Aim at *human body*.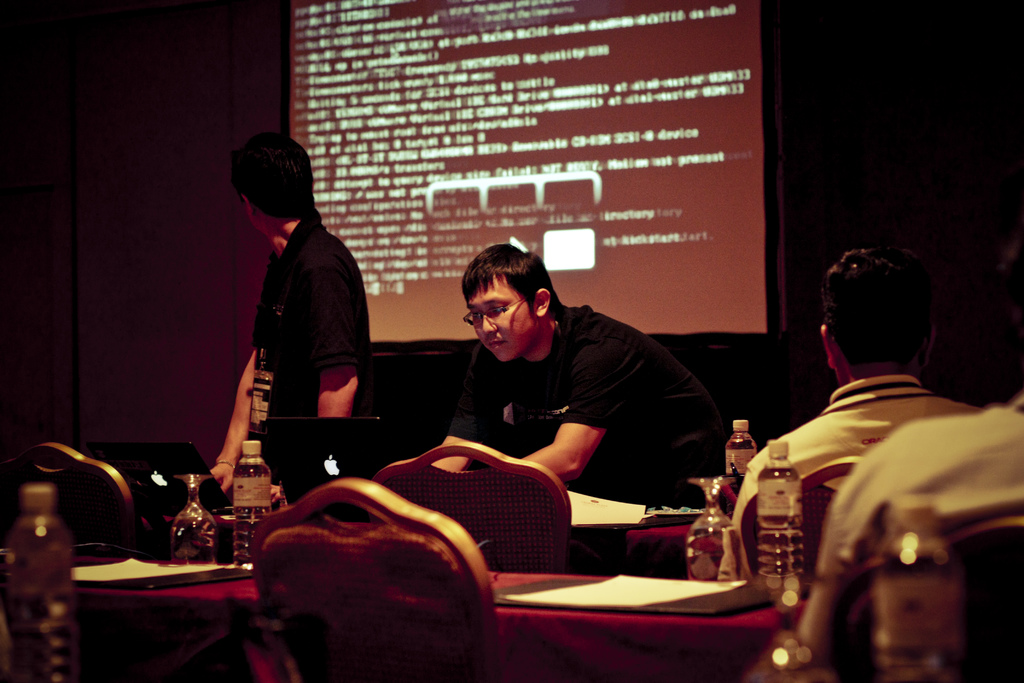
Aimed at Rect(736, 240, 988, 582).
